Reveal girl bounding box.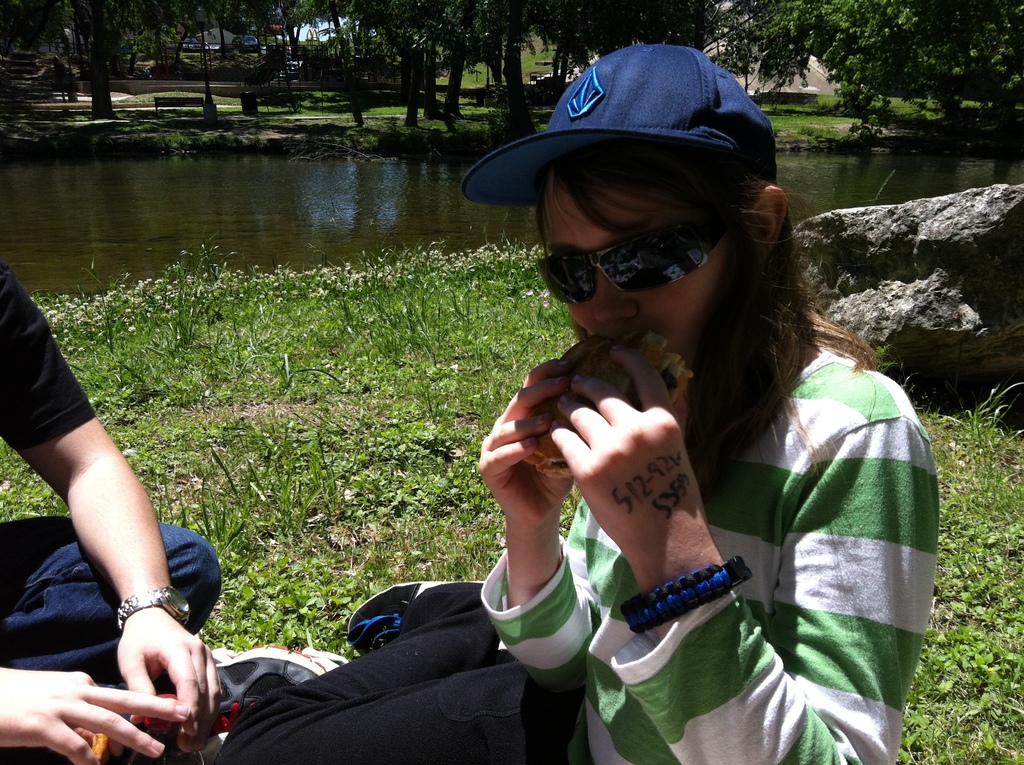
Revealed: box(462, 36, 940, 764).
